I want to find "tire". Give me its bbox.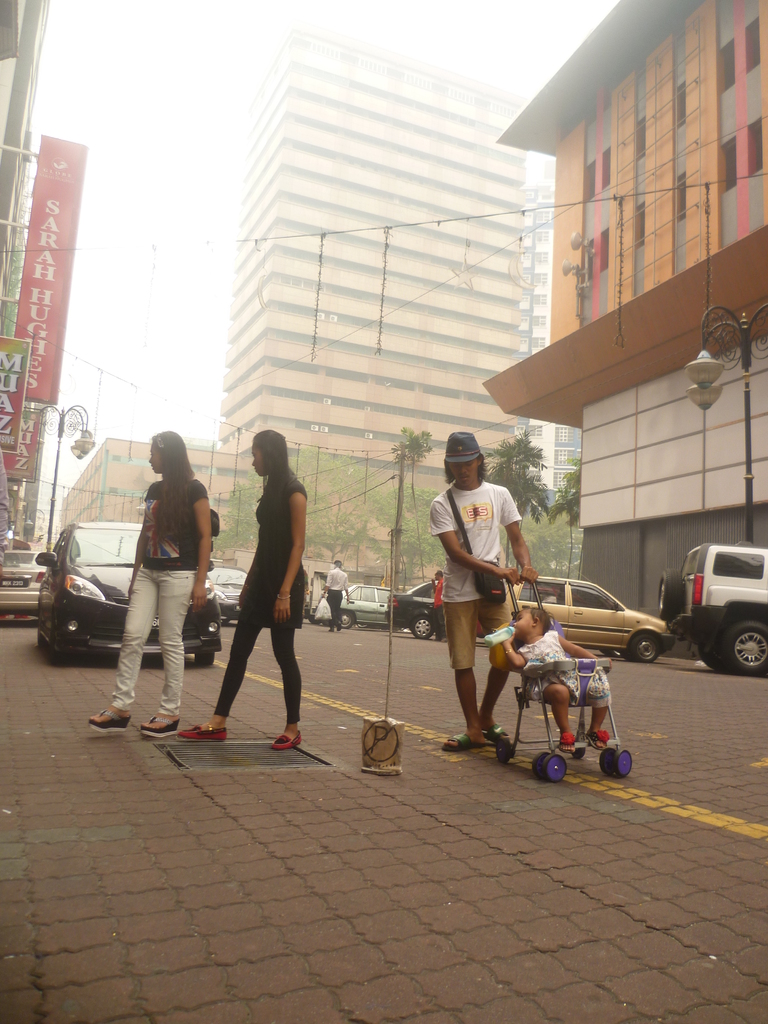
box(336, 614, 355, 630).
